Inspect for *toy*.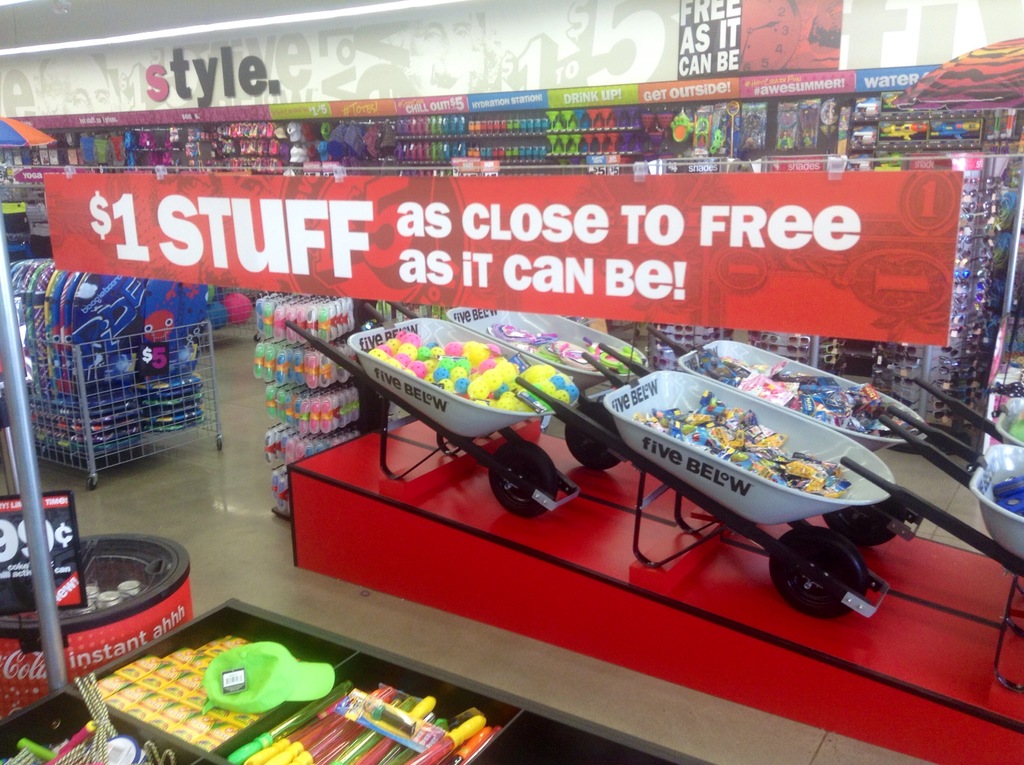
Inspection: BBox(285, 308, 294, 342).
